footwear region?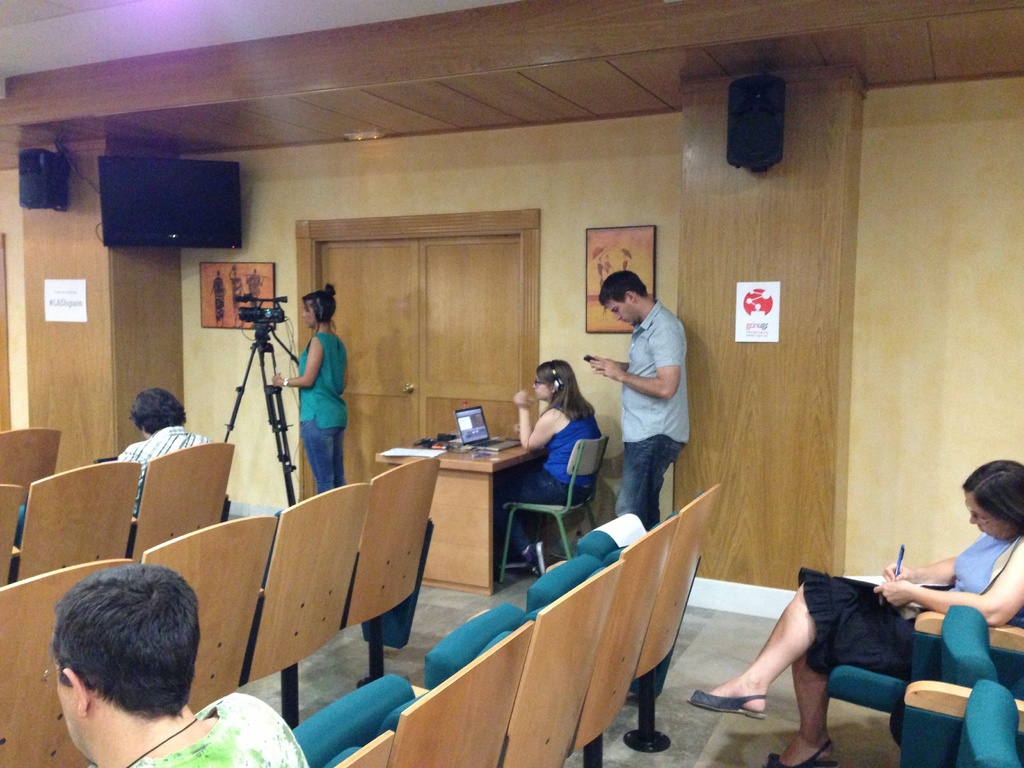
Rect(525, 540, 547, 581)
